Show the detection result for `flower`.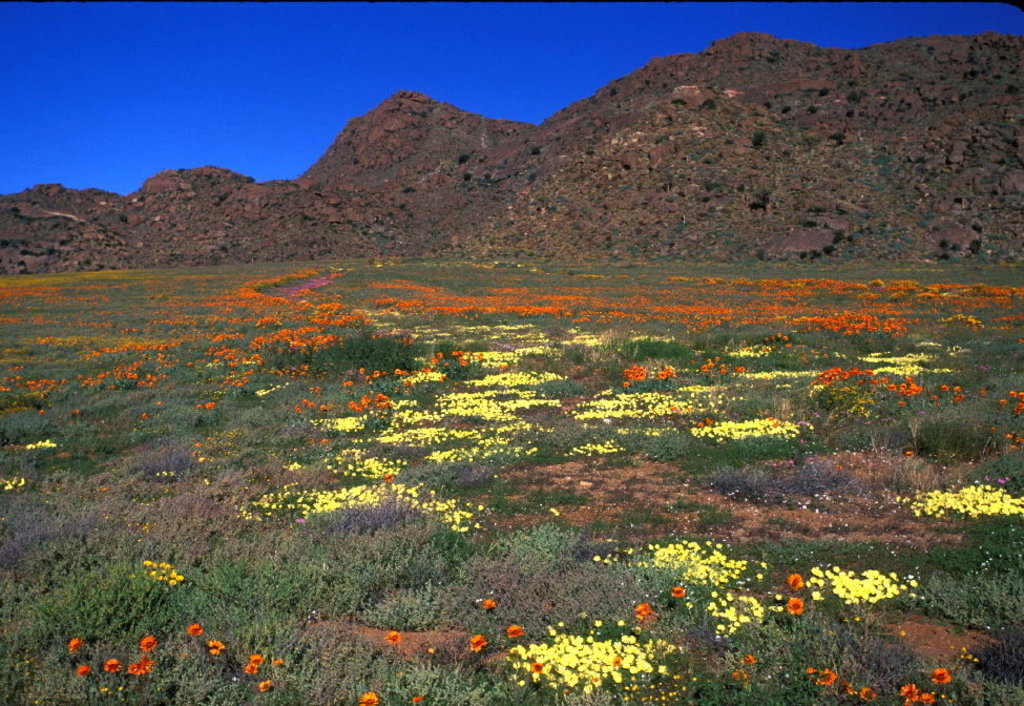
left=77, top=662, right=92, bottom=679.
